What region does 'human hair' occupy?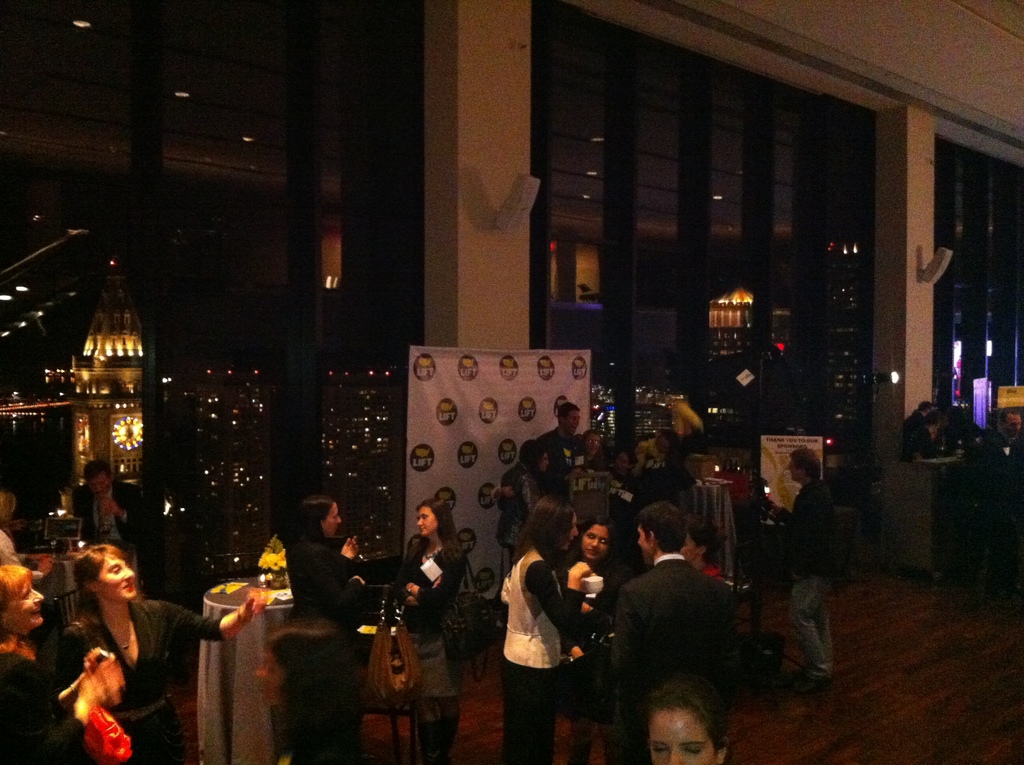
locate(633, 497, 693, 566).
